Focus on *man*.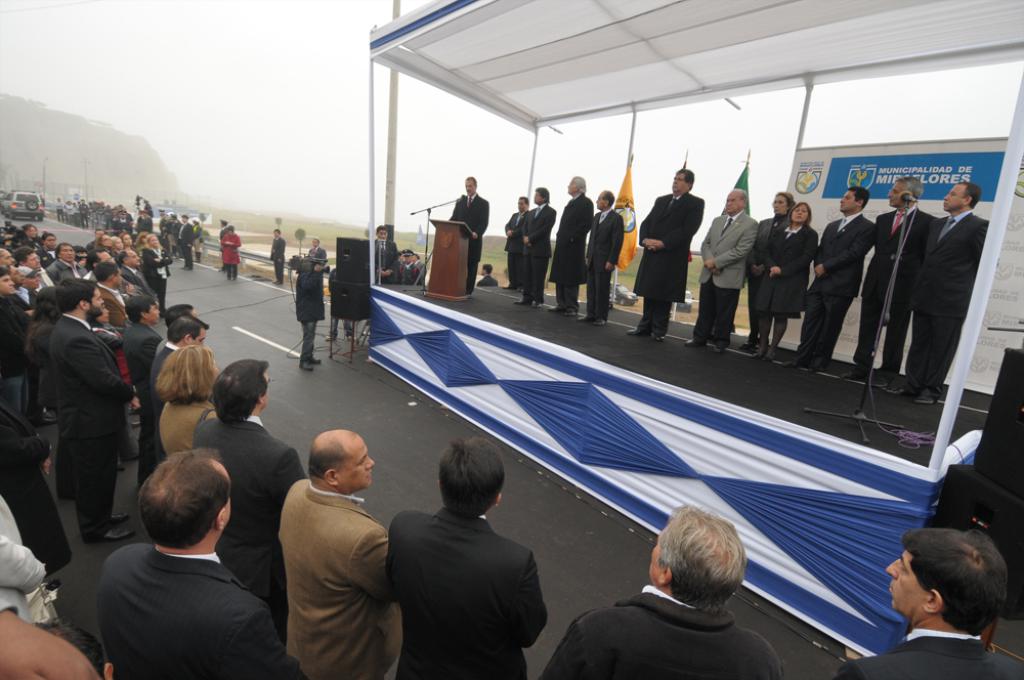
Focused at {"left": 548, "top": 172, "right": 595, "bottom": 316}.
